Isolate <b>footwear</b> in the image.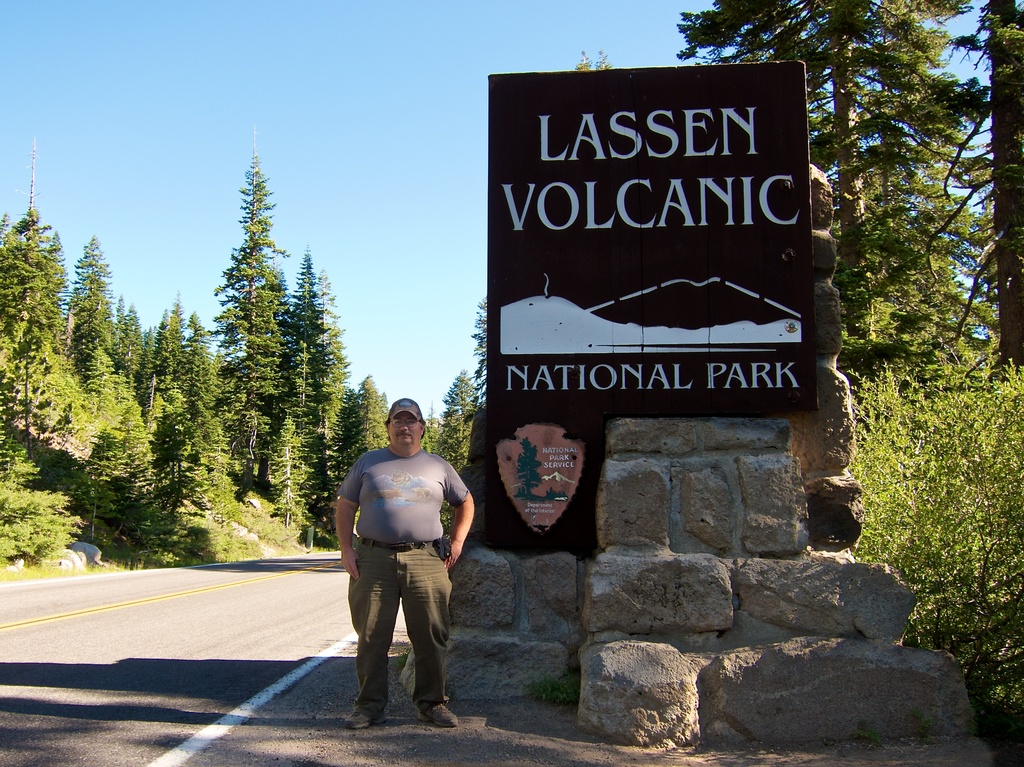
Isolated region: (345,707,388,732).
